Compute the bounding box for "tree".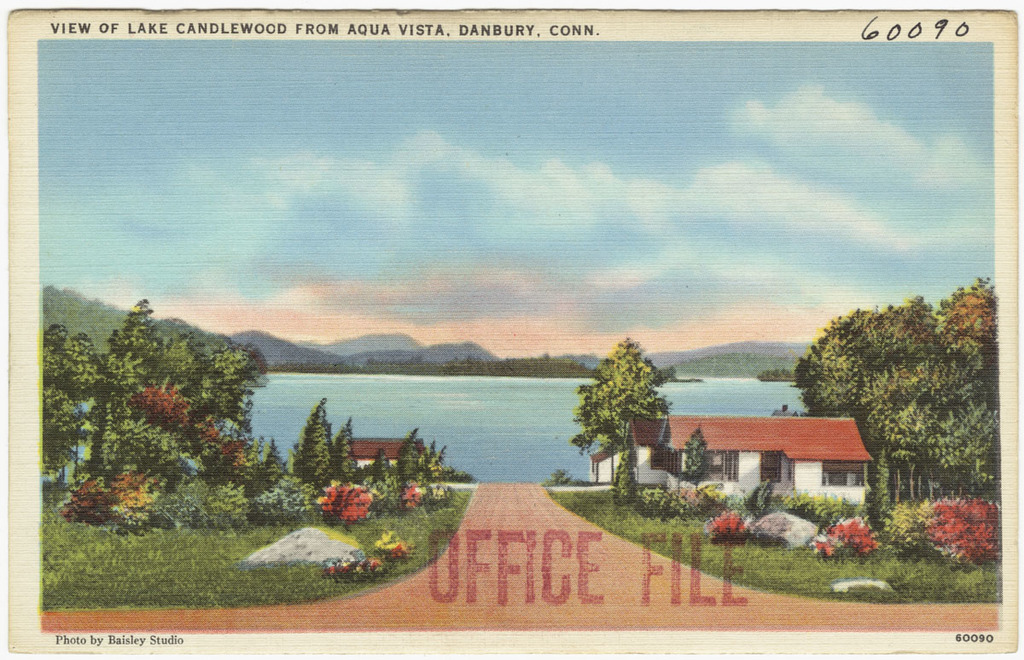
(35,387,71,493).
